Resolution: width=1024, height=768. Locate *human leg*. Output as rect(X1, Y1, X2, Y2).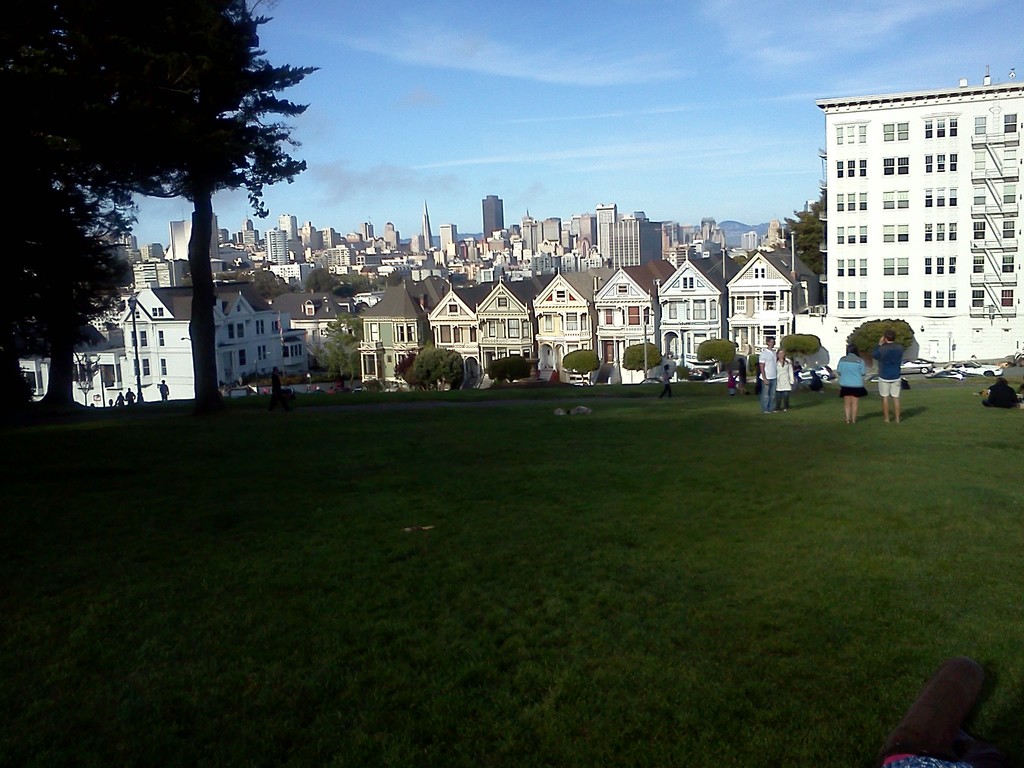
rect(781, 389, 789, 410).
